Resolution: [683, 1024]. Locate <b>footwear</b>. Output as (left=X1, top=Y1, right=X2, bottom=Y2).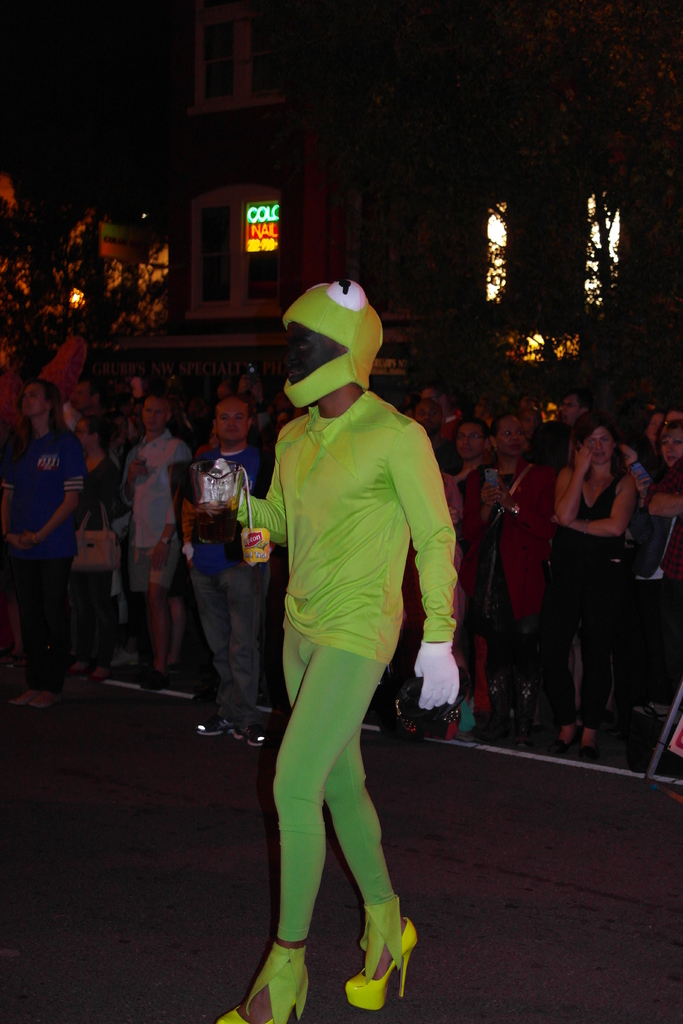
(left=249, top=926, right=323, bottom=1011).
